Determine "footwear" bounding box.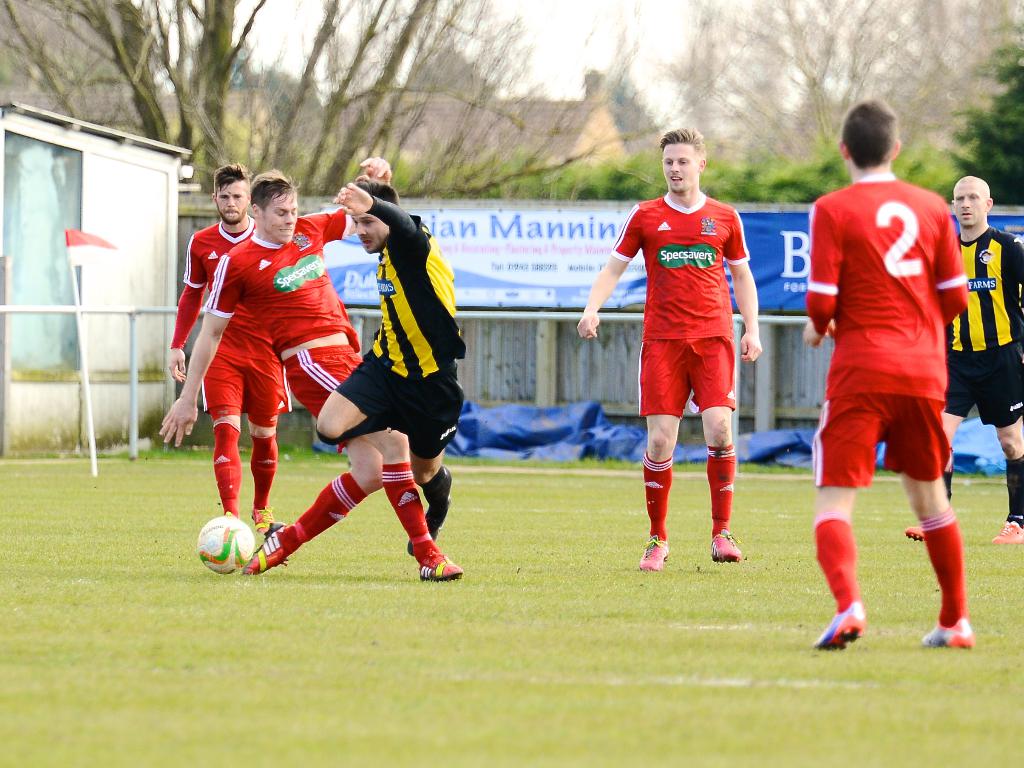
Determined: crop(813, 604, 863, 648).
